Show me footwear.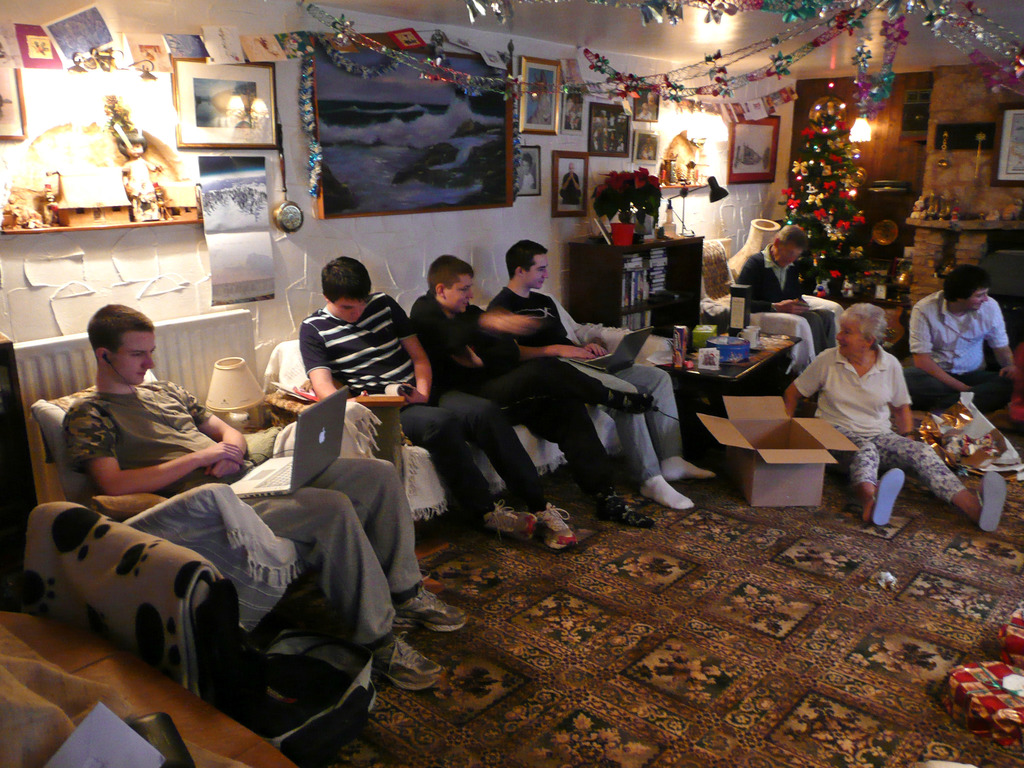
footwear is here: bbox=(658, 451, 705, 479).
